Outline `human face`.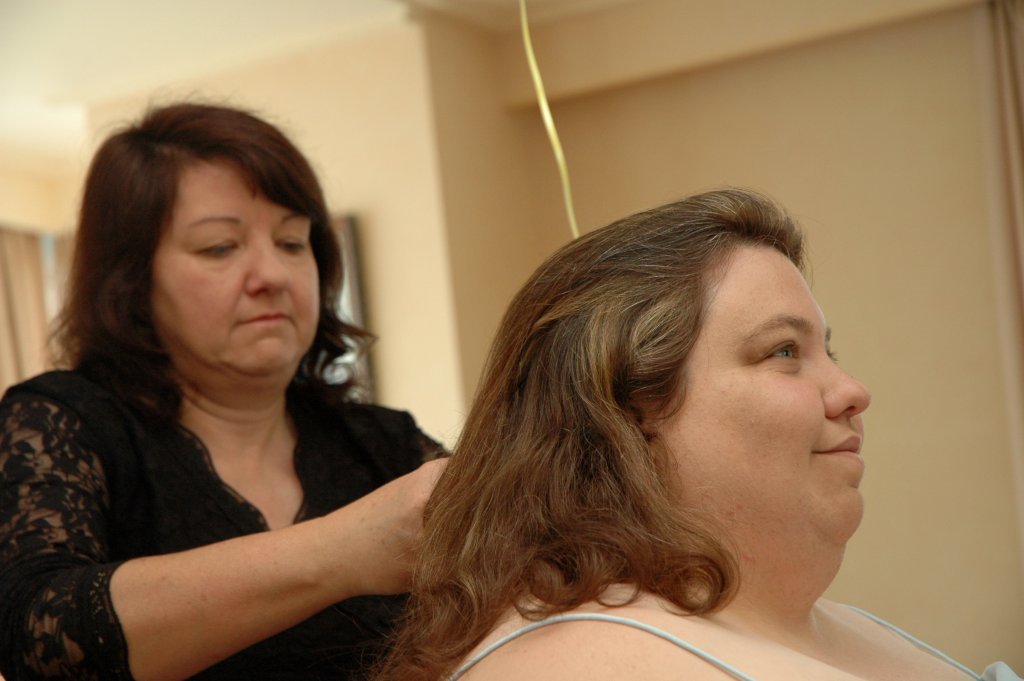
Outline: x1=648, y1=245, x2=871, y2=596.
